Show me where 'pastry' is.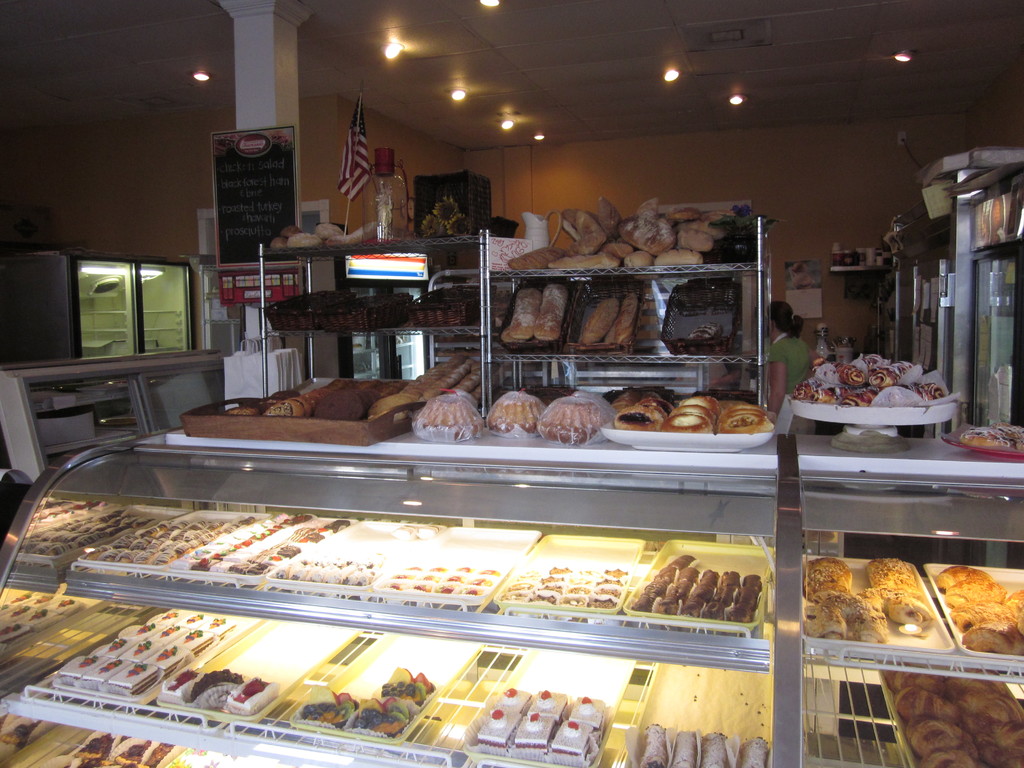
'pastry' is at 570 698 610 728.
